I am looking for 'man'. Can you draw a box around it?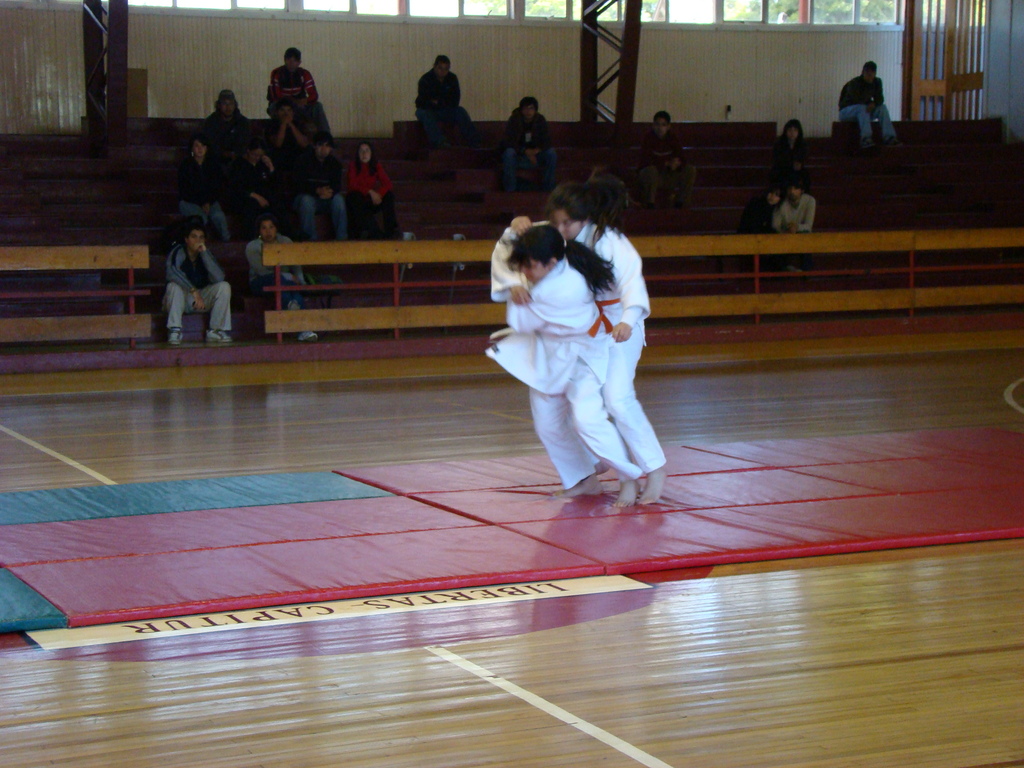
Sure, the bounding box is <box>248,223,319,344</box>.
